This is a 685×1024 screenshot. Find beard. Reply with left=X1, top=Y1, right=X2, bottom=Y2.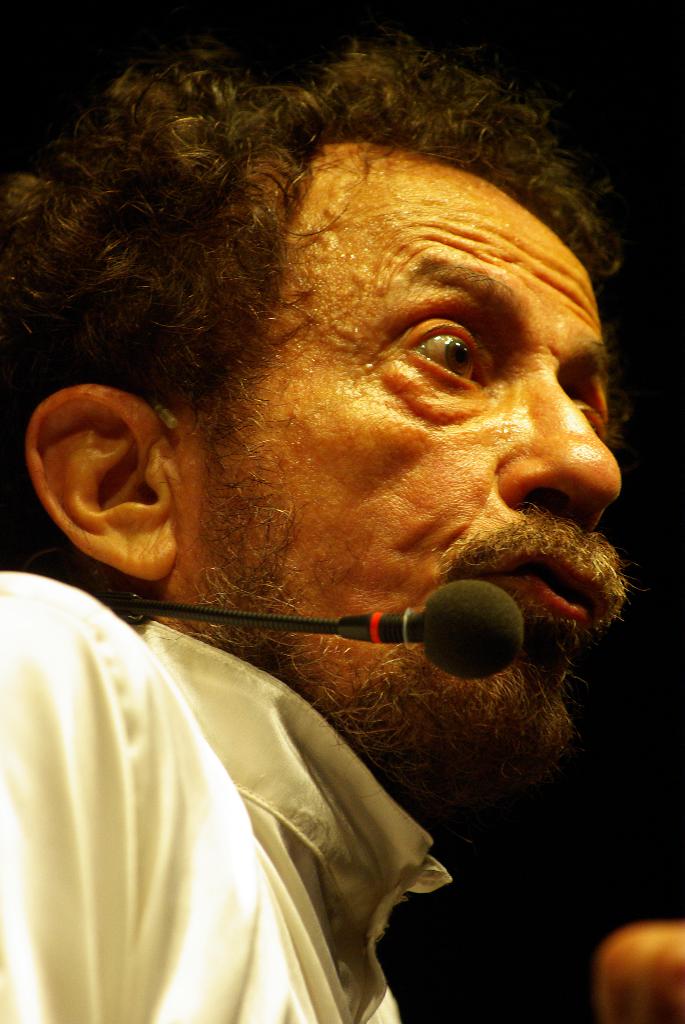
left=221, top=394, right=627, bottom=800.
